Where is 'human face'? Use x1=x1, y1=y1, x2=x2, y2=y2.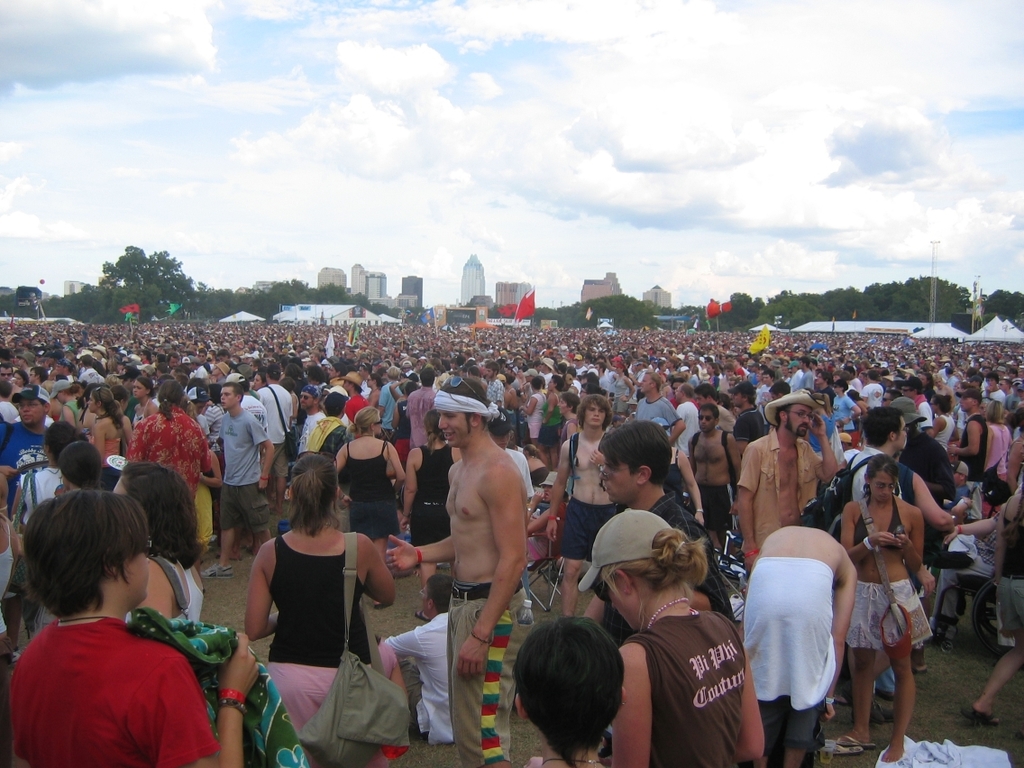
x1=697, y1=416, x2=719, y2=432.
